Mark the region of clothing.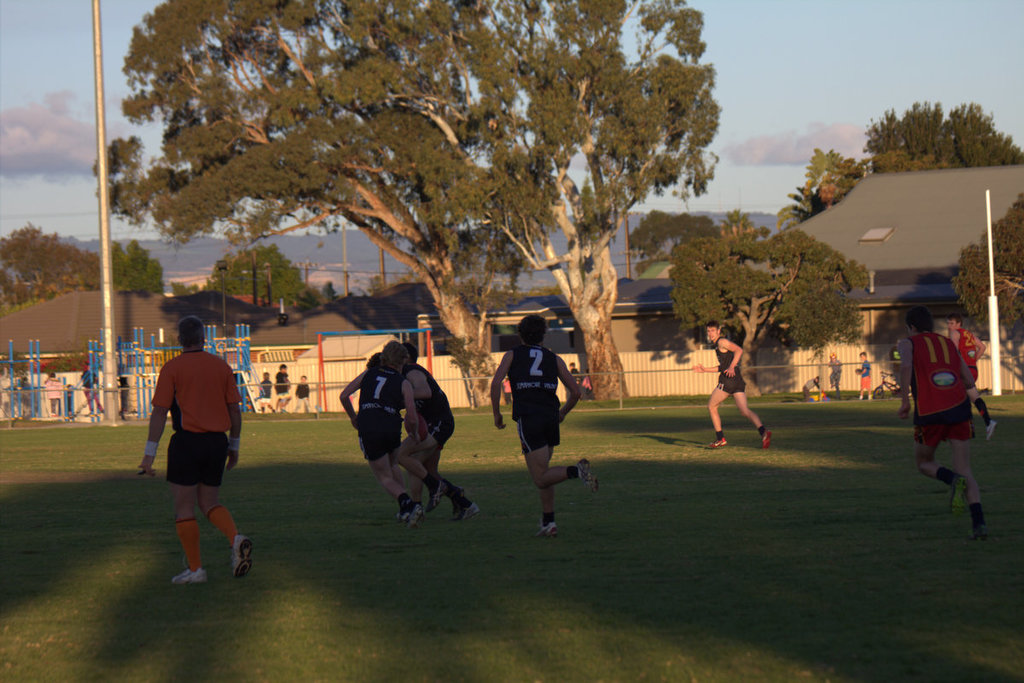
Region: box=[895, 327, 975, 447].
